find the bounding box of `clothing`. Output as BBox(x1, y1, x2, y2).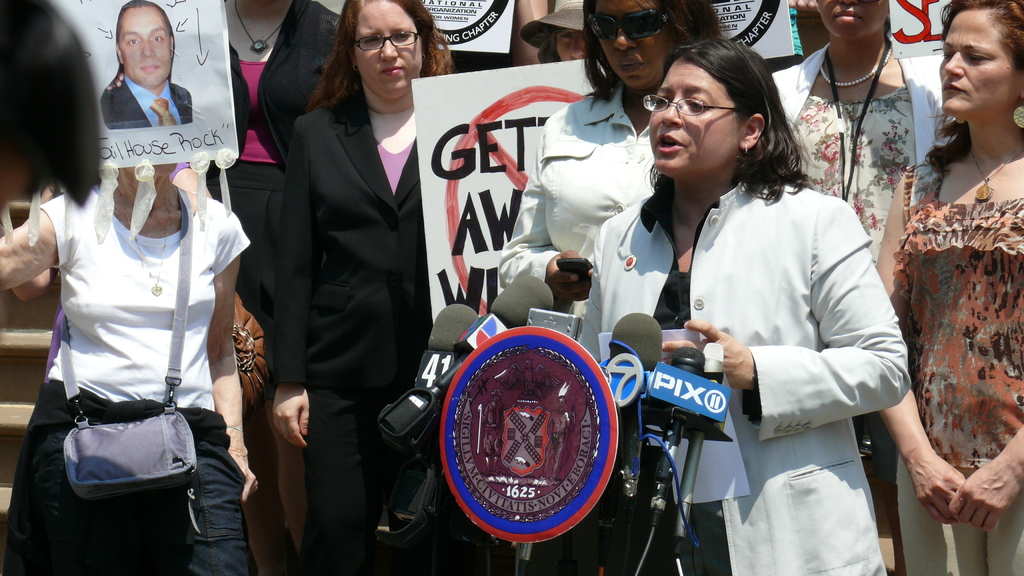
BBox(212, 0, 349, 298).
